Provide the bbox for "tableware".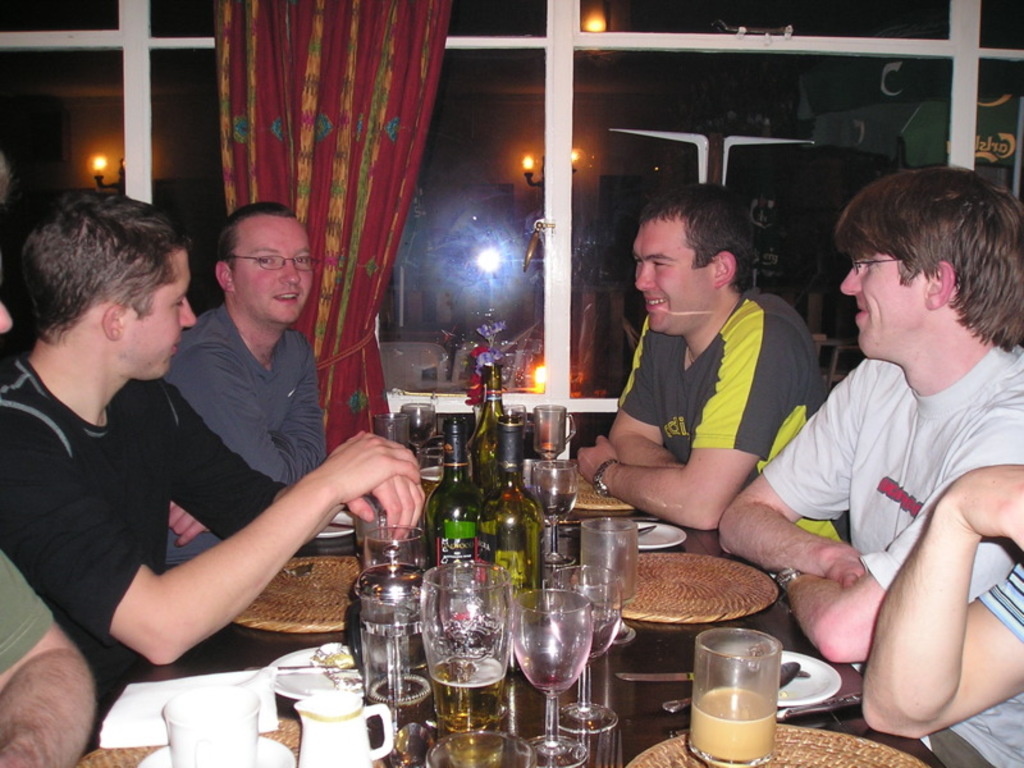
box=[541, 562, 627, 736].
